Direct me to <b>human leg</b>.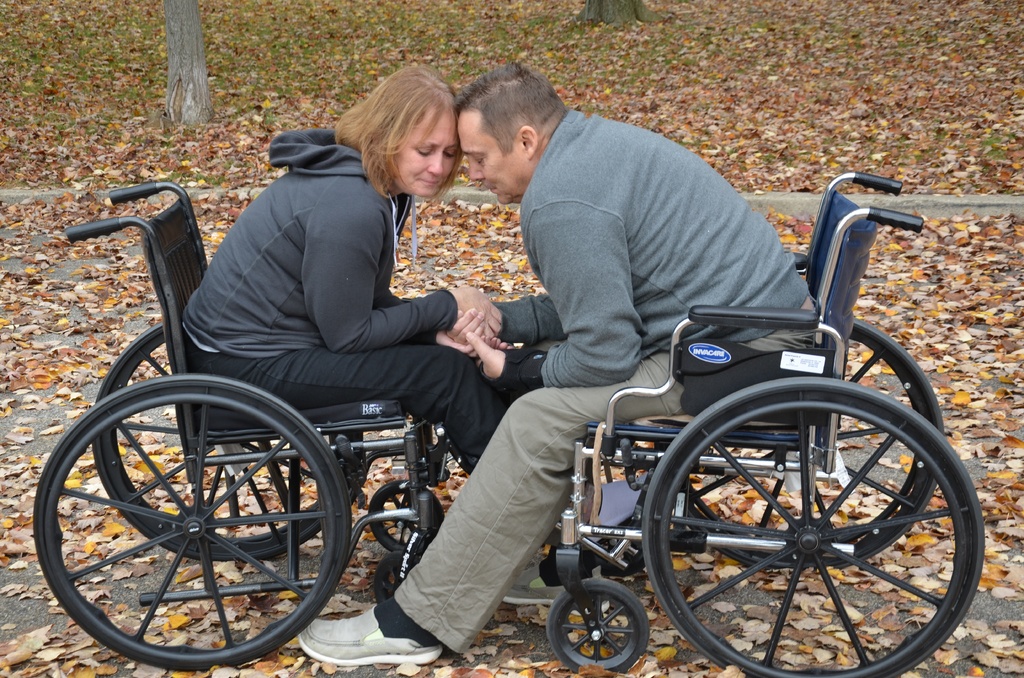
Direction: [295, 354, 692, 669].
